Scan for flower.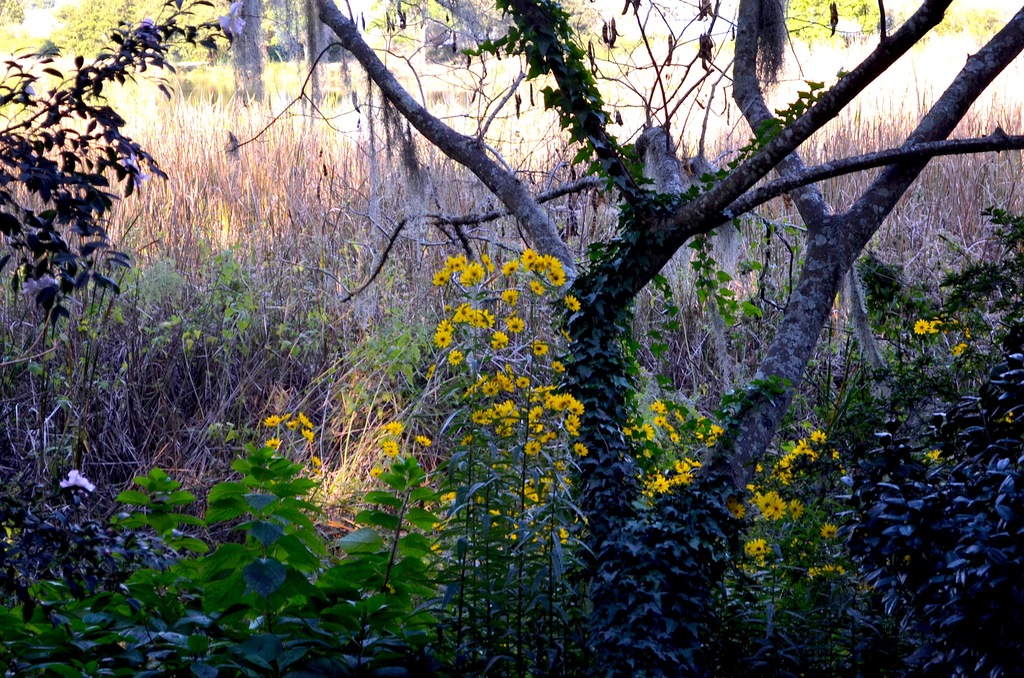
Scan result: [x1=470, y1=414, x2=489, y2=426].
